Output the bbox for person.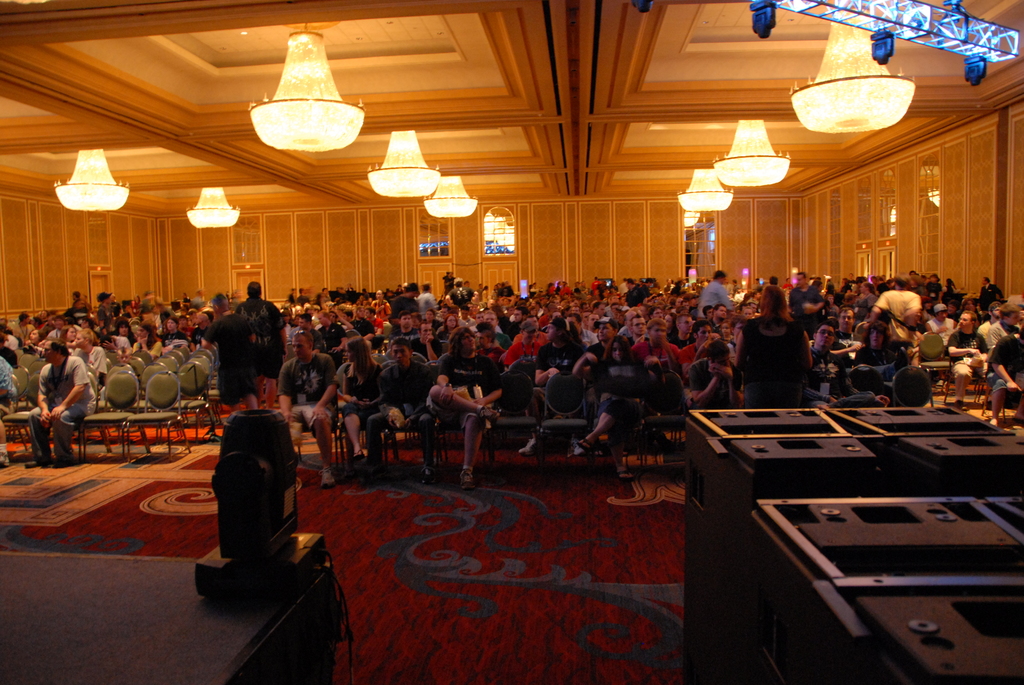
left=536, top=315, right=589, bottom=450.
